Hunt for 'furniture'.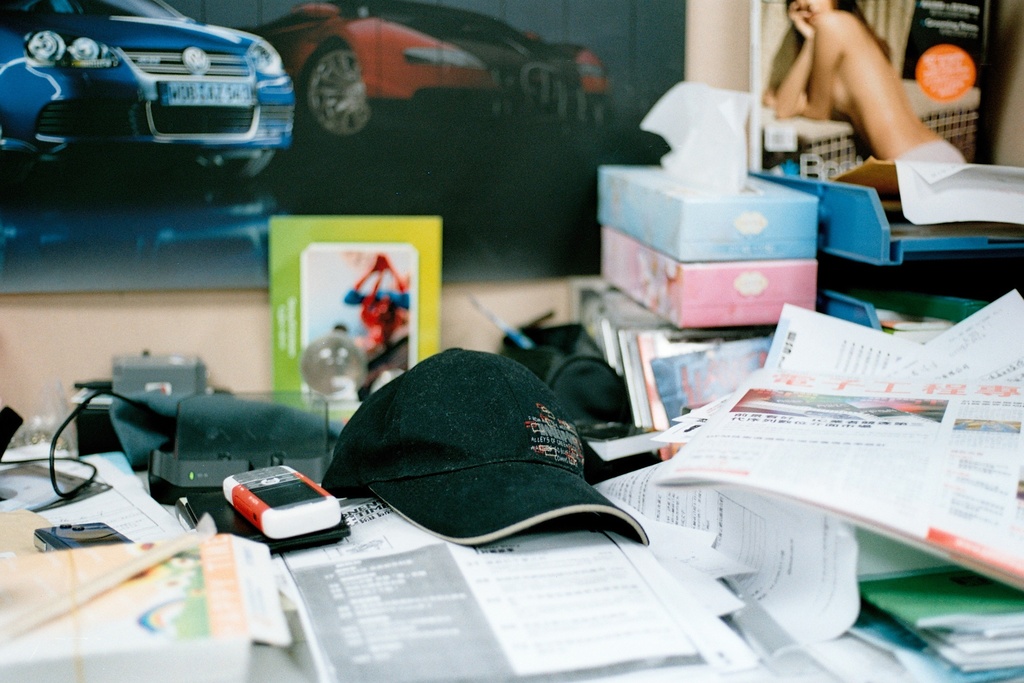
Hunted down at (left=0, top=443, right=940, bottom=682).
